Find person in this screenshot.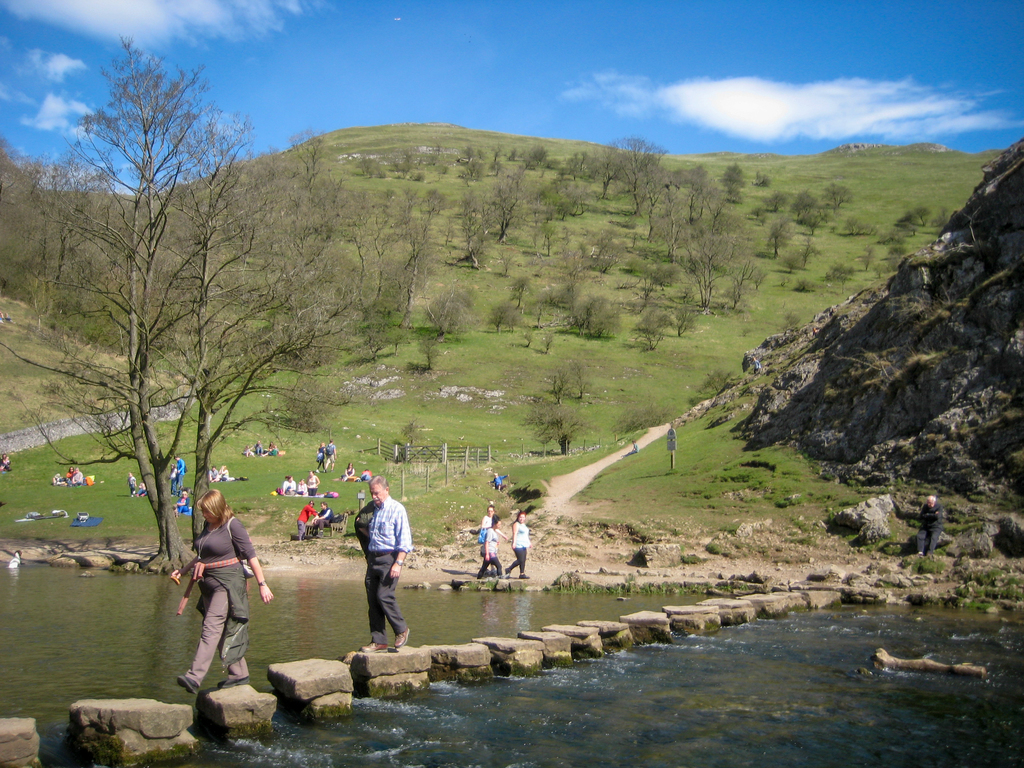
The bounding box for person is 167, 490, 274, 693.
